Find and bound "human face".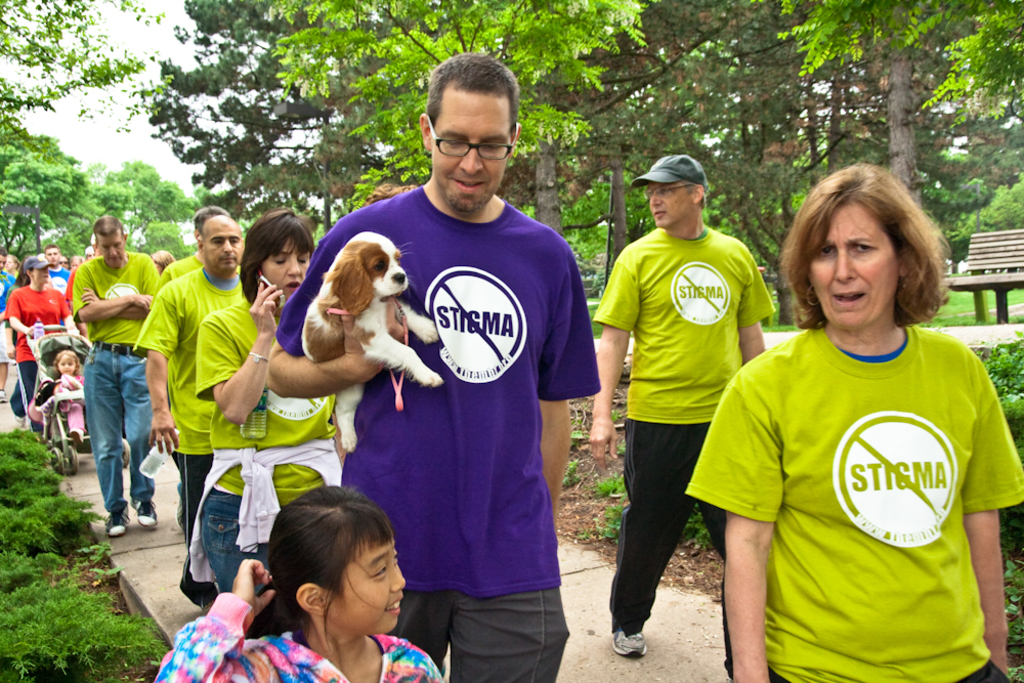
Bound: <box>266,244,309,291</box>.
